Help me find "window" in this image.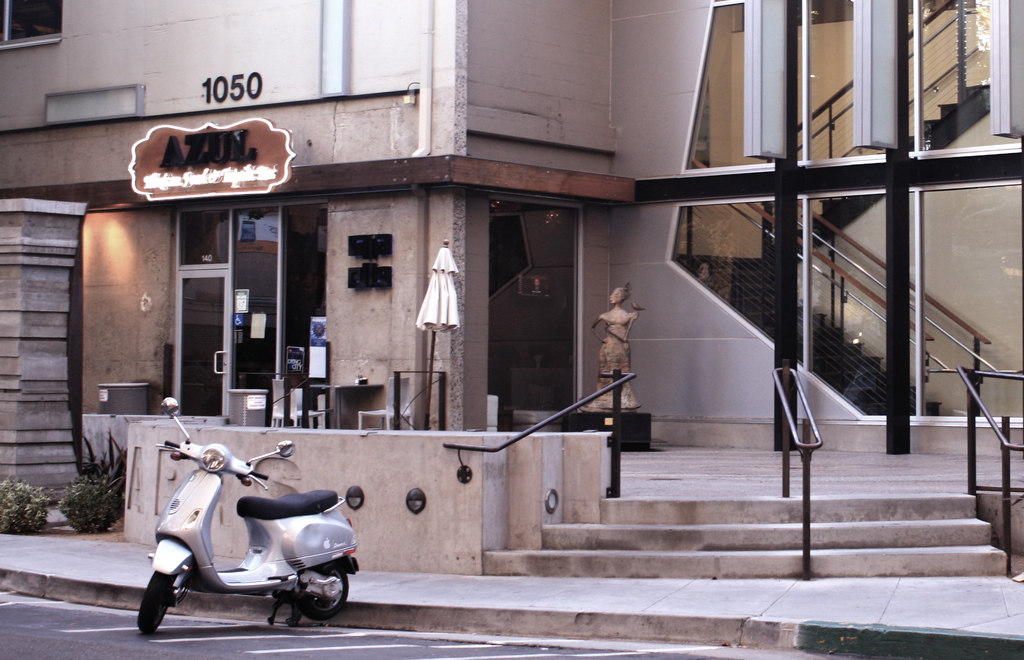
Found it: crop(488, 194, 586, 433).
